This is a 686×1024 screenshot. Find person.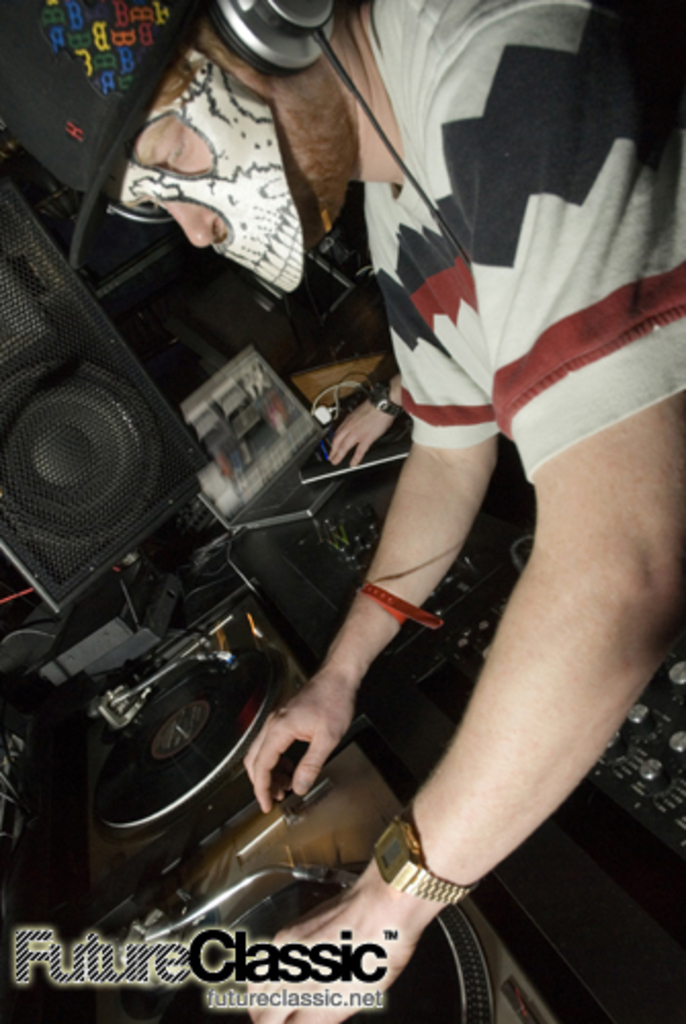
Bounding box: box(328, 358, 393, 479).
